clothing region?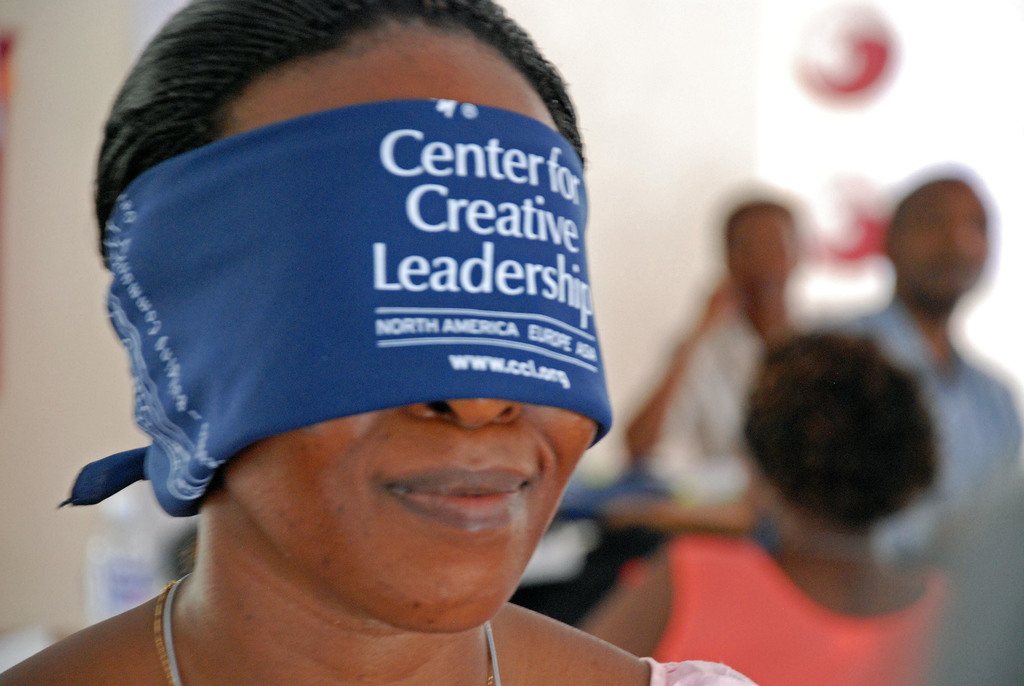
x1=829 y1=305 x2=1015 y2=549
